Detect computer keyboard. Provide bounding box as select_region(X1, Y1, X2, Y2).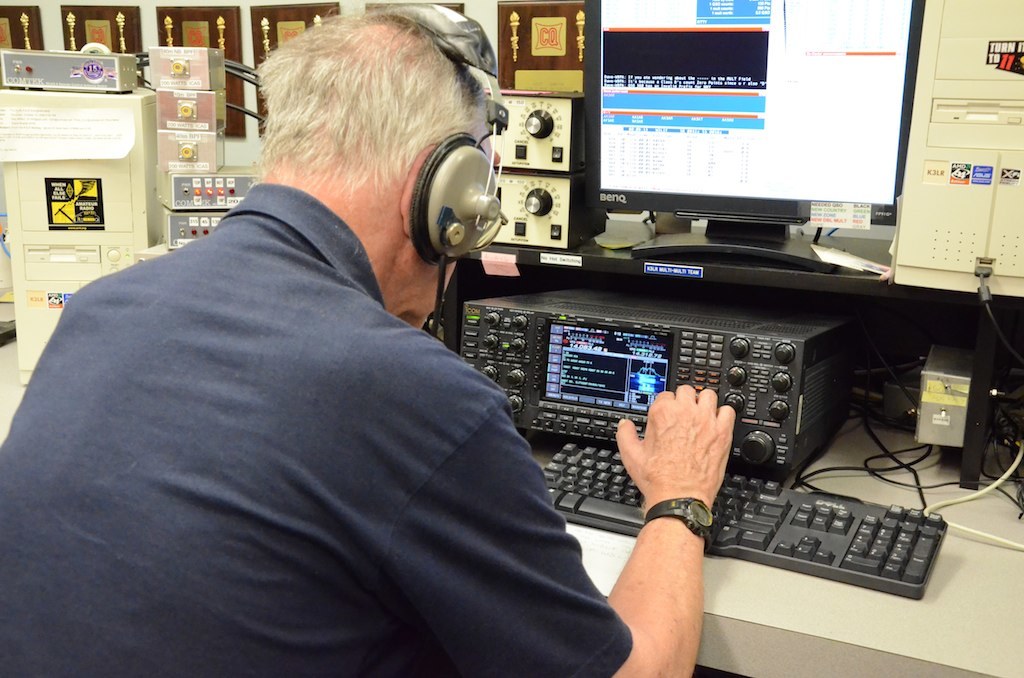
select_region(541, 440, 948, 599).
